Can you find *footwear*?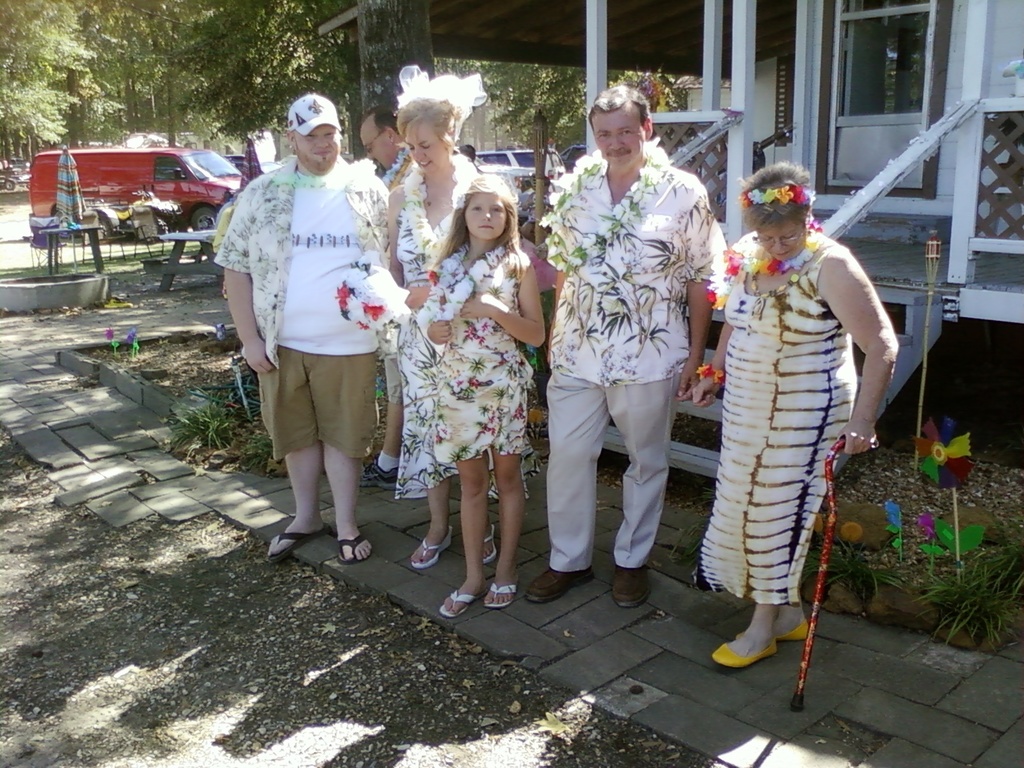
Yes, bounding box: bbox=(337, 532, 371, 563).
